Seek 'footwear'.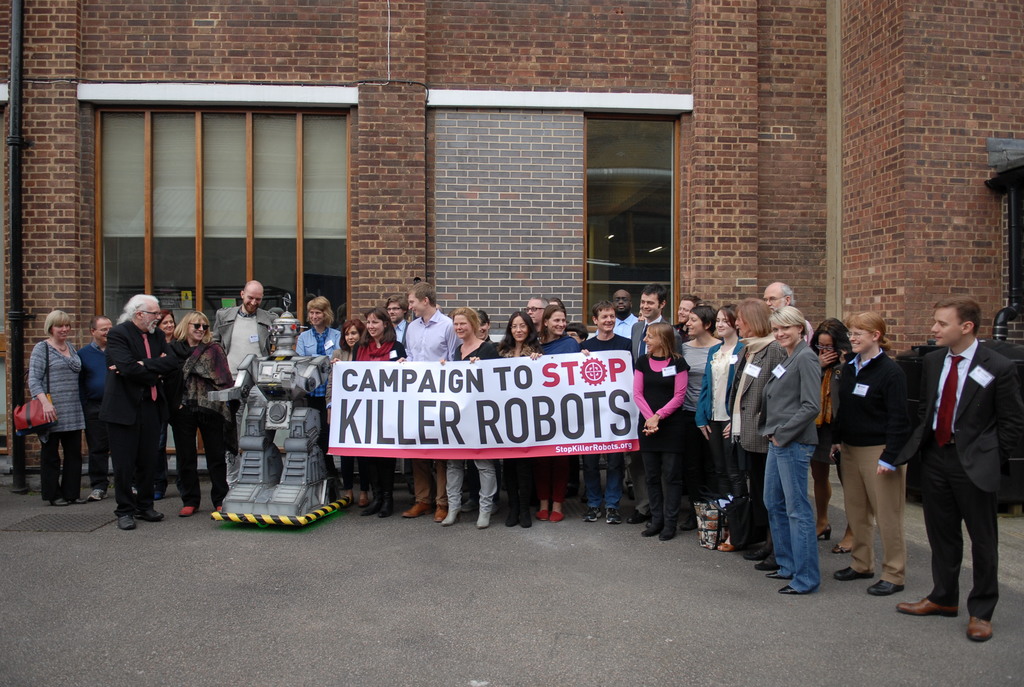
628/510/643/527.
